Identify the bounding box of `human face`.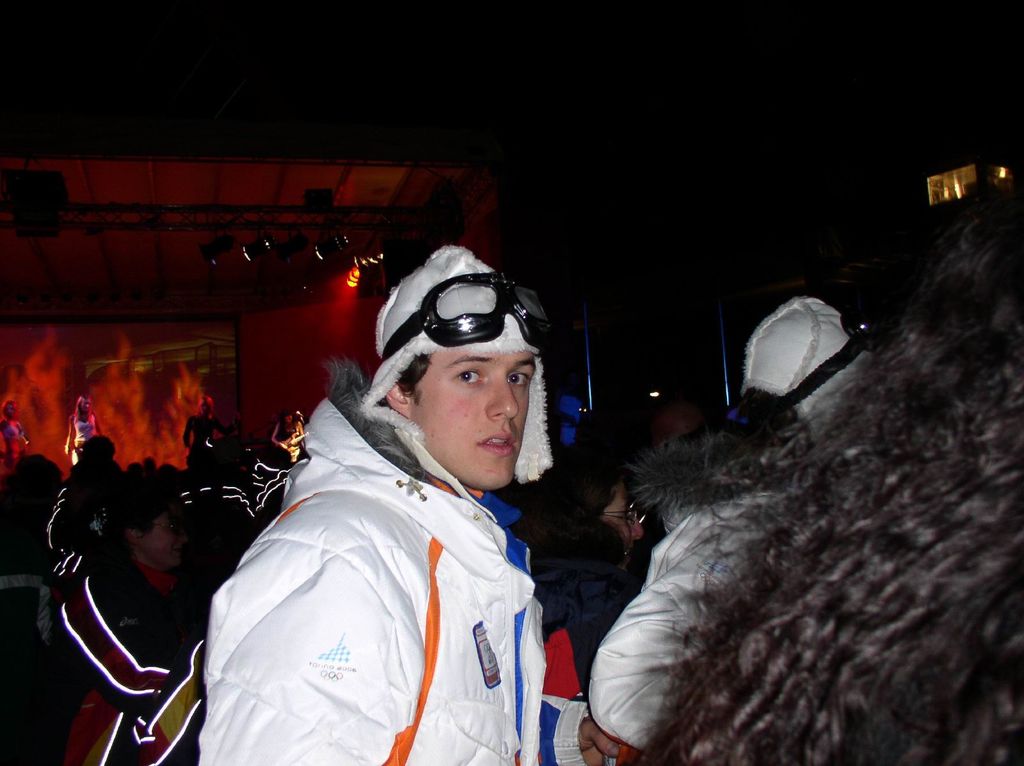
413:353:540:488.
